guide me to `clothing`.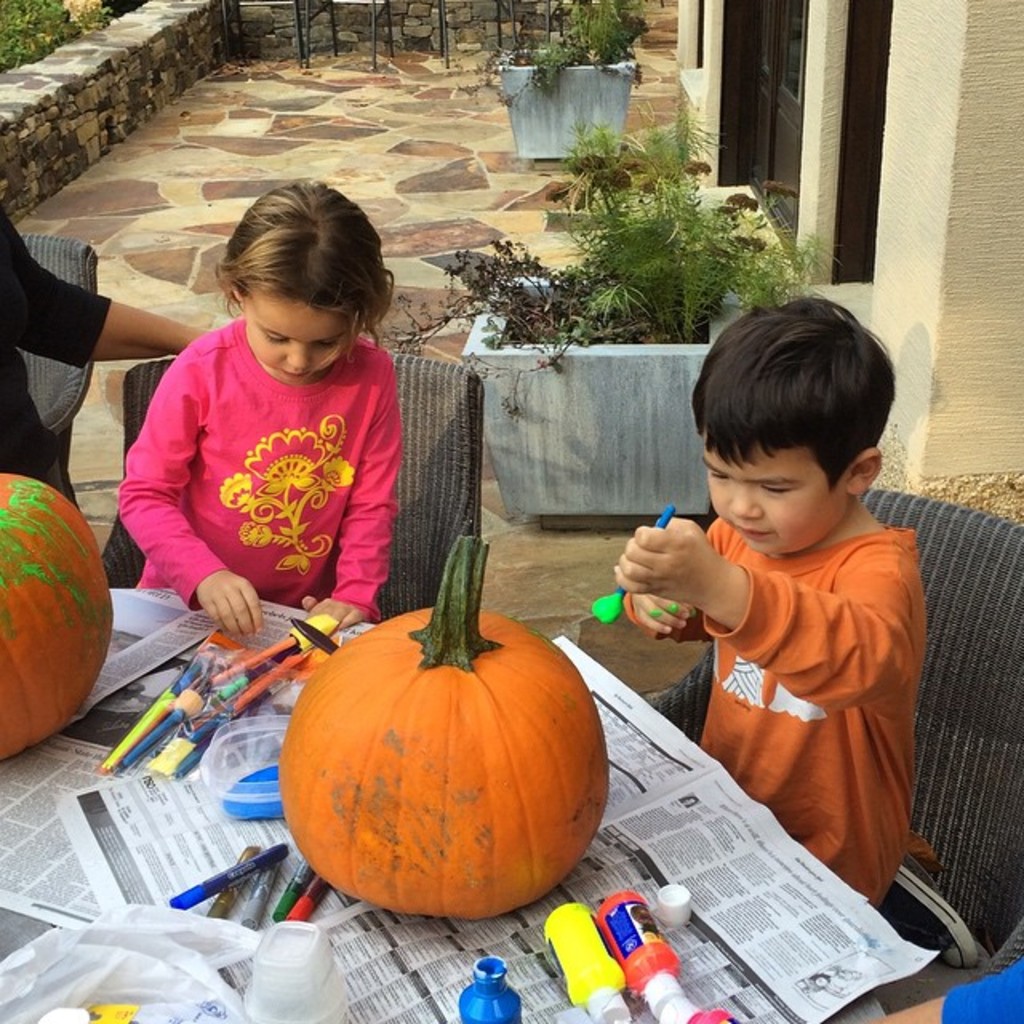
Guidance: rect(0, 189, 122, 501).
